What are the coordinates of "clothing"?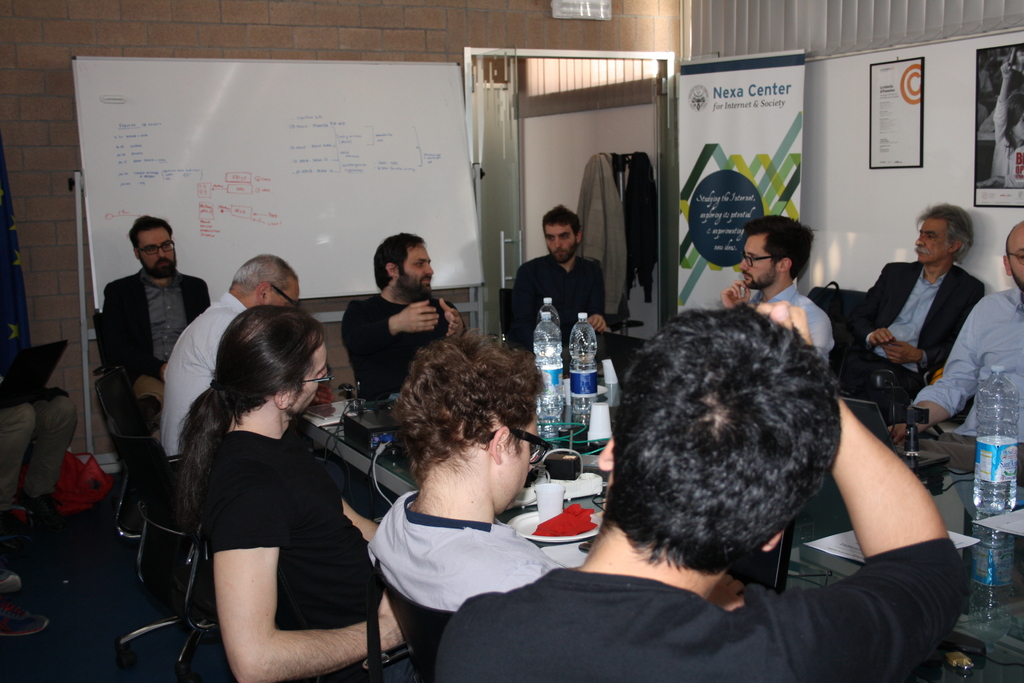
<bbox>158, 292, 248, 468</bbox>.
